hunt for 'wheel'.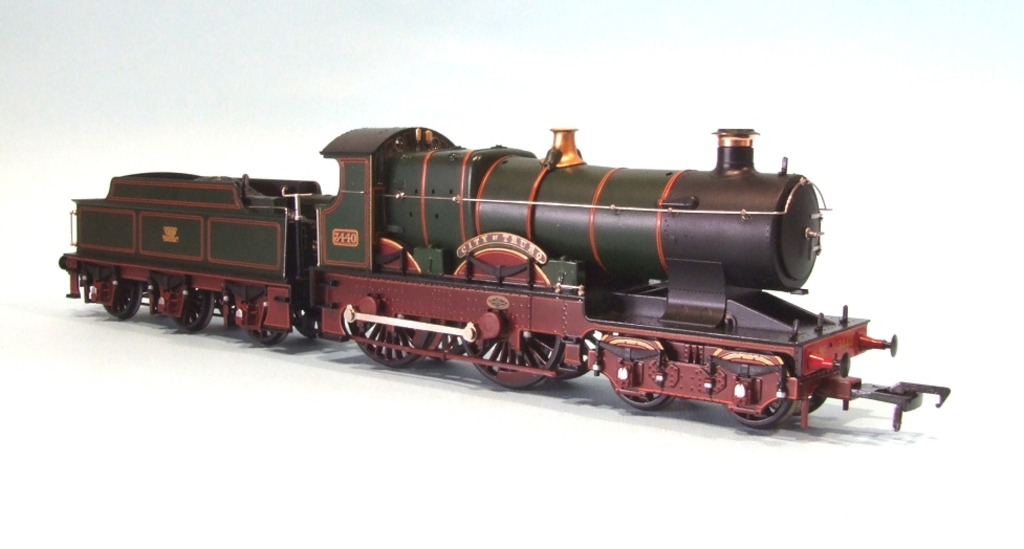
Hunted down at region(345, 317, 429, 360).
